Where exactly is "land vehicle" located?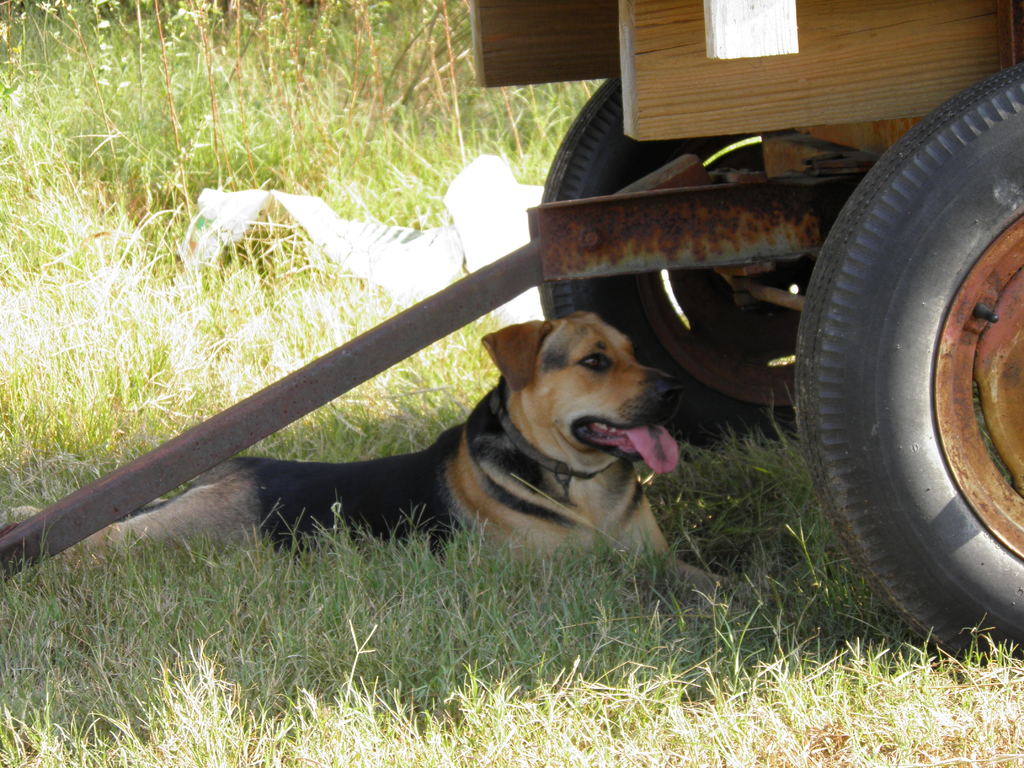
Its bounding box is 173,19,1023,629.
